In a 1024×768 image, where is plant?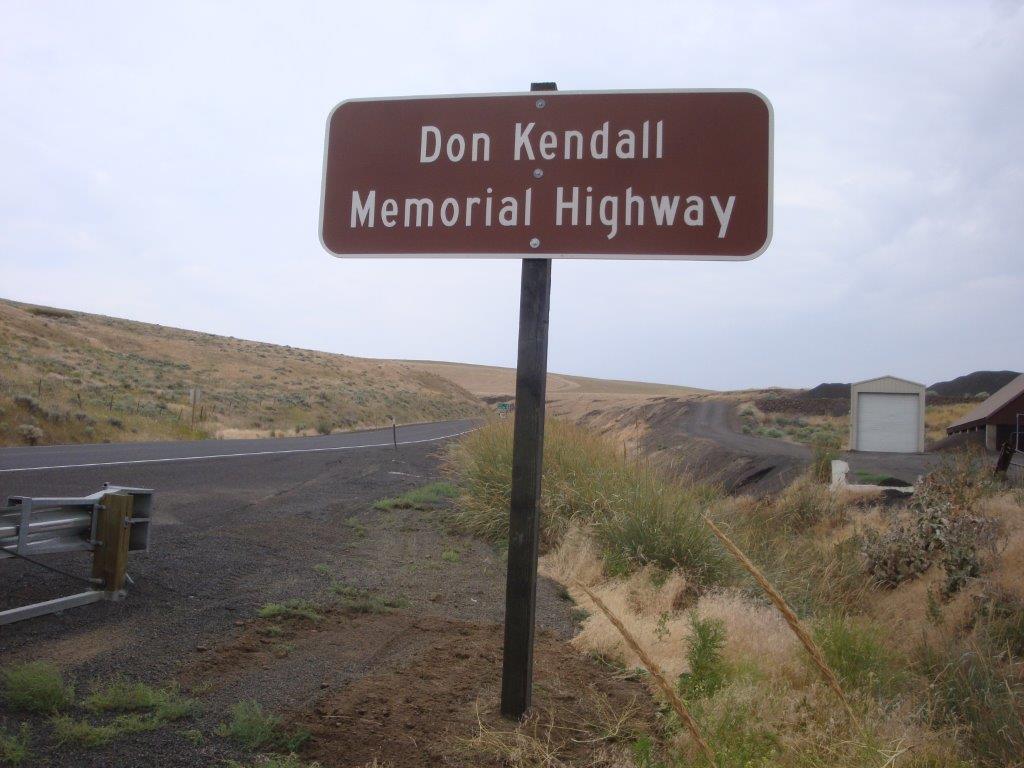
<box>251,607,313,621</box>.
